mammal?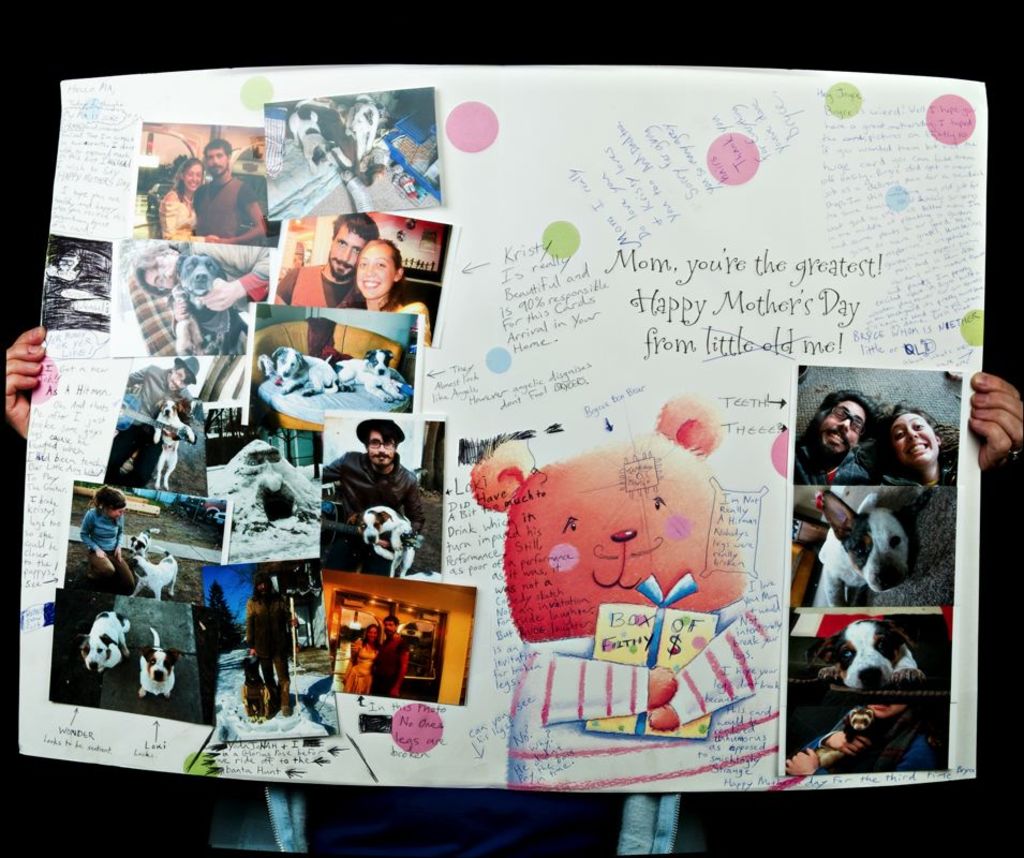
region(149, 390, 195, 487)
